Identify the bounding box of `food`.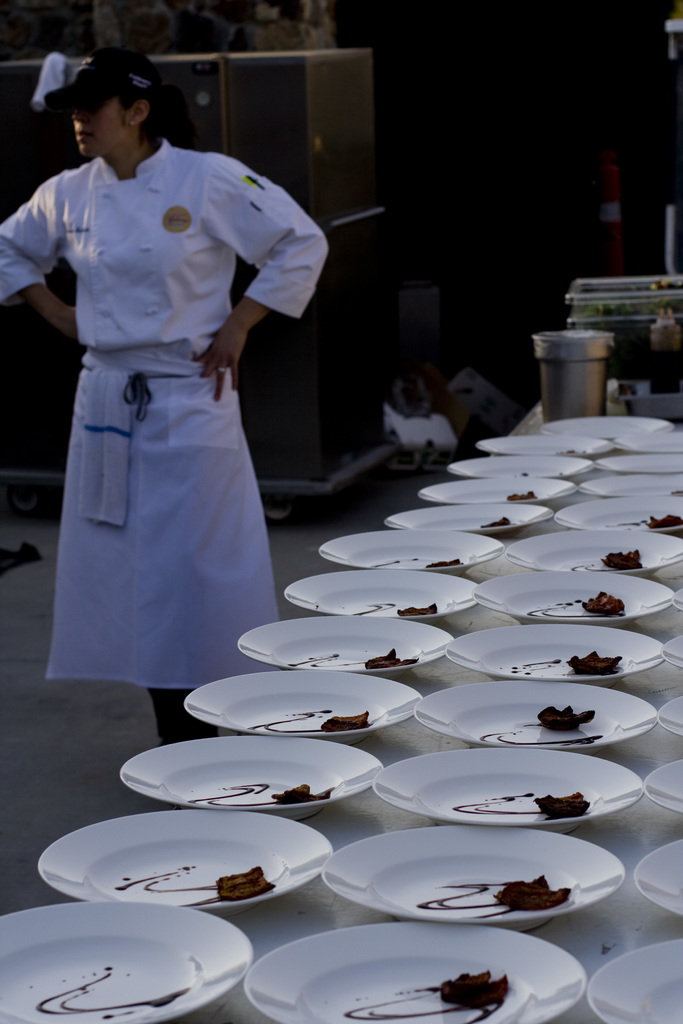
bbox=(495, 872, 574, 916).
